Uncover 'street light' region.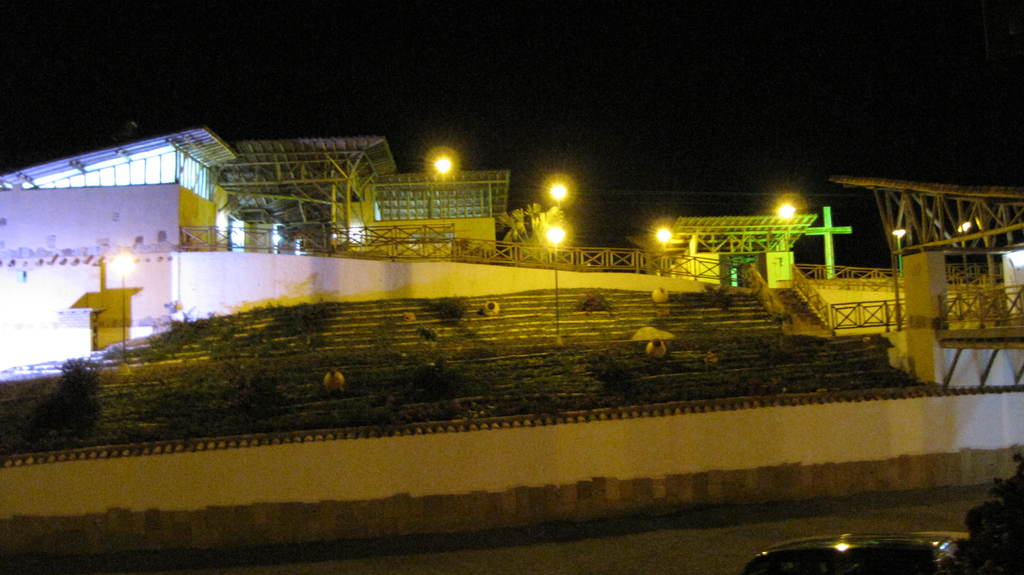
Uncovered: crop(953, 220, 974, 273).
